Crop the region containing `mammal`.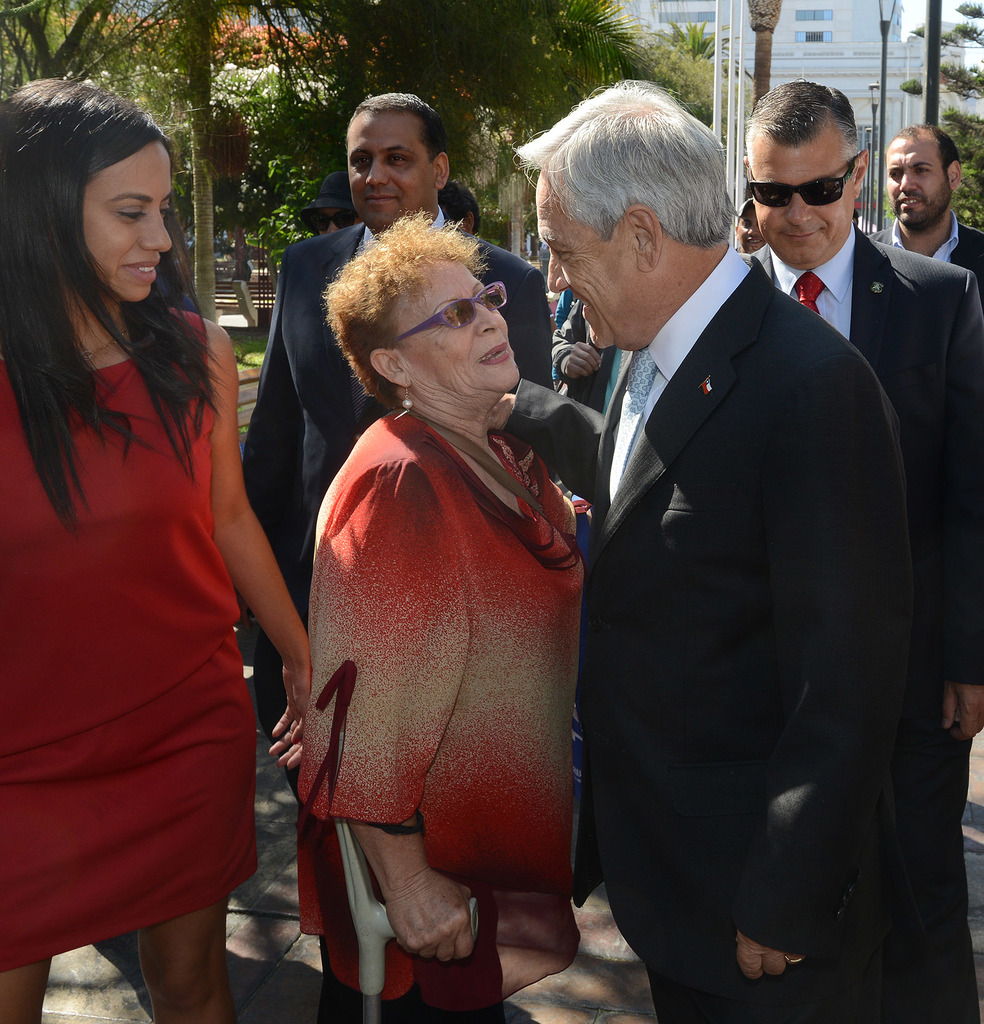
Crop region: 235,92,558,791.
